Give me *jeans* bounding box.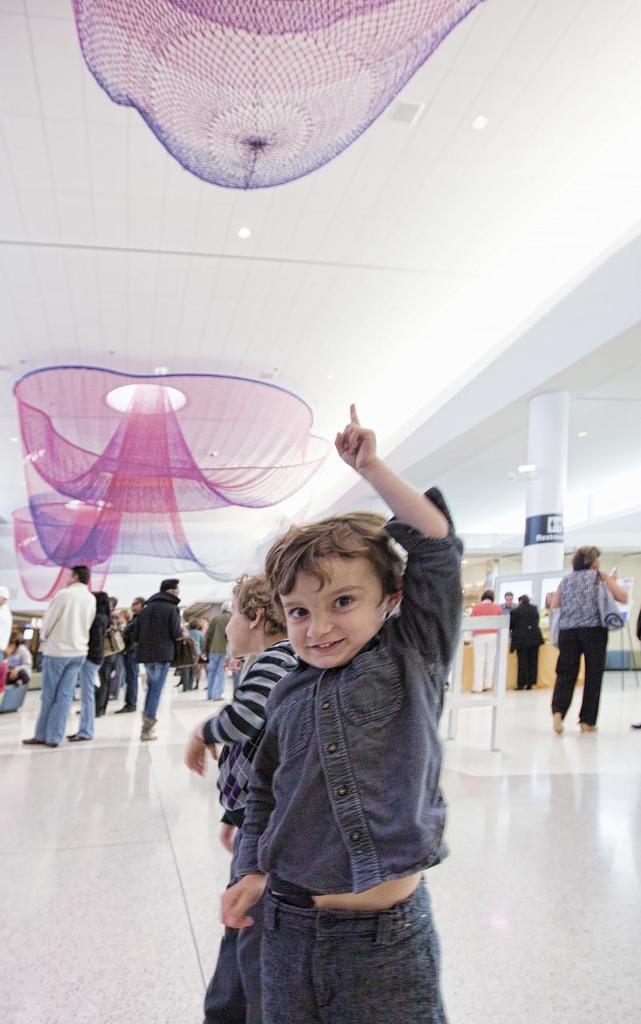
select_region(34, 654, 82, 748).
